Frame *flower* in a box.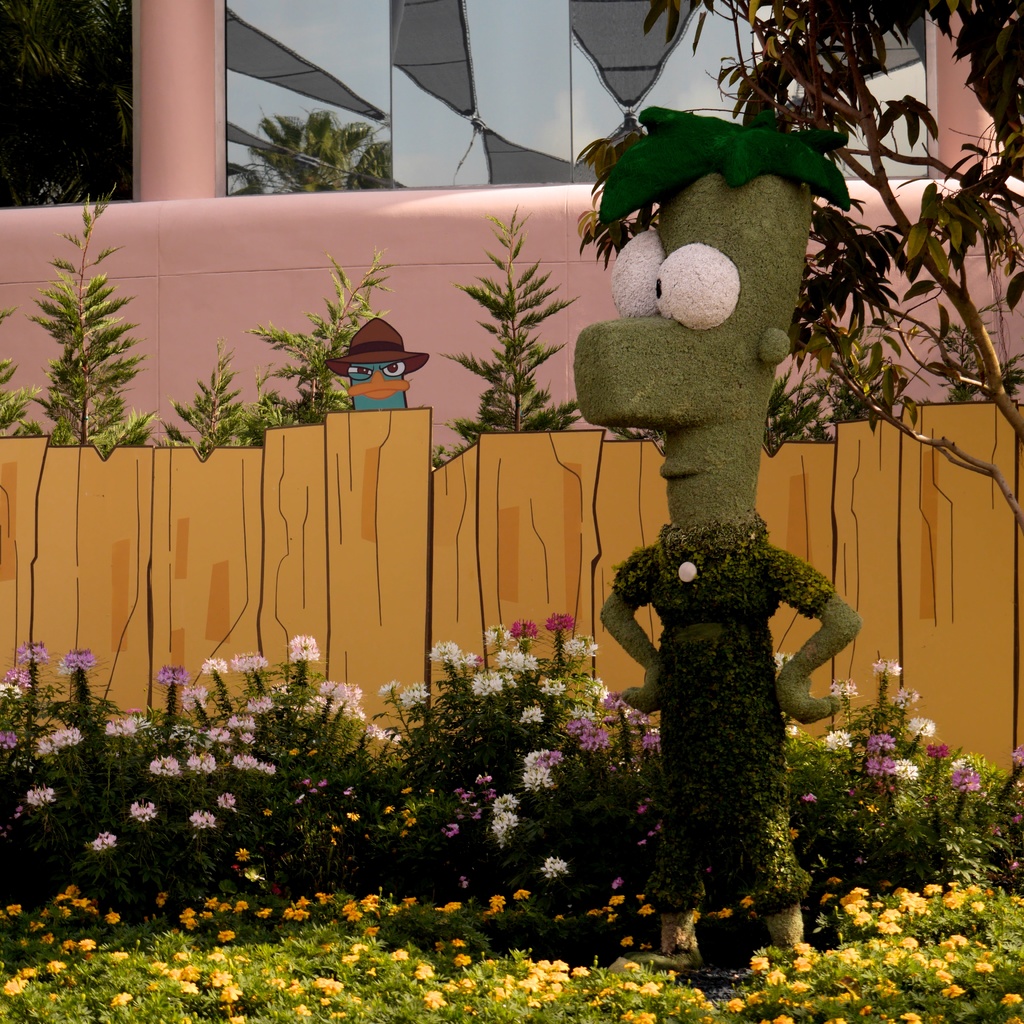
296, 895, 312, 909.
